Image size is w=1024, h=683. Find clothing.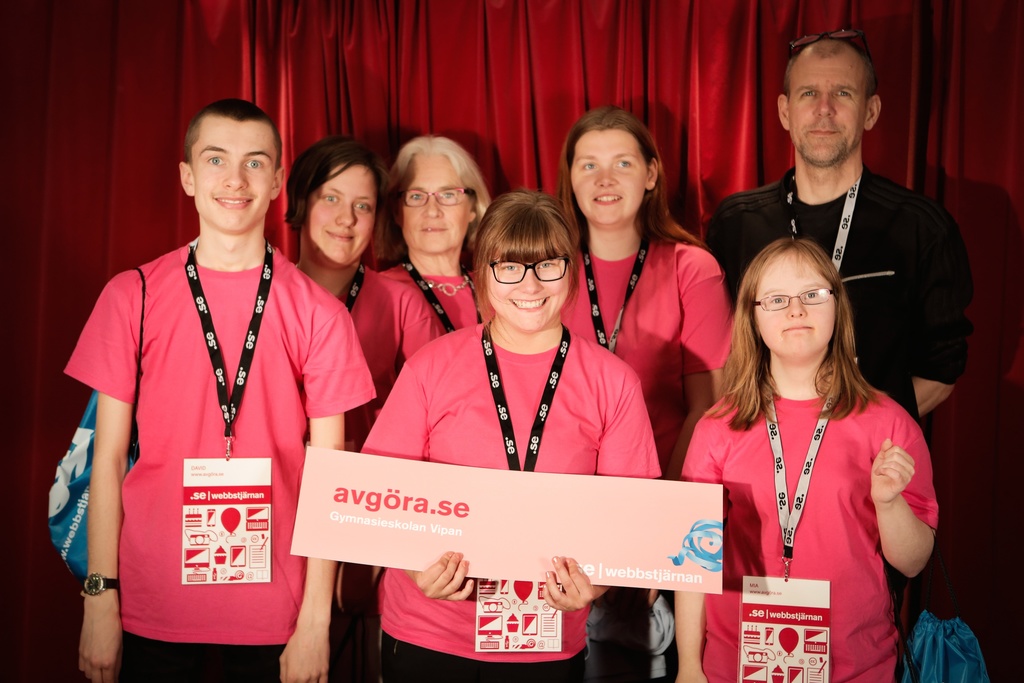
<box>699,165,972,424</box>.
